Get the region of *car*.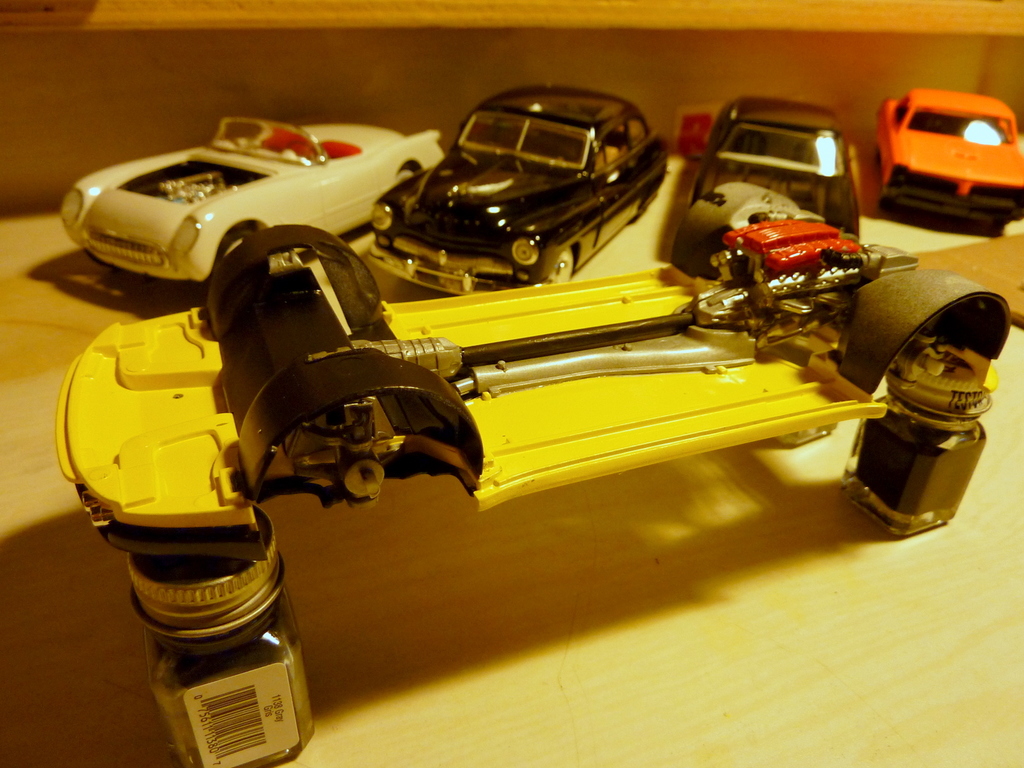
<region>874, 87, 1023, 236</region>.
